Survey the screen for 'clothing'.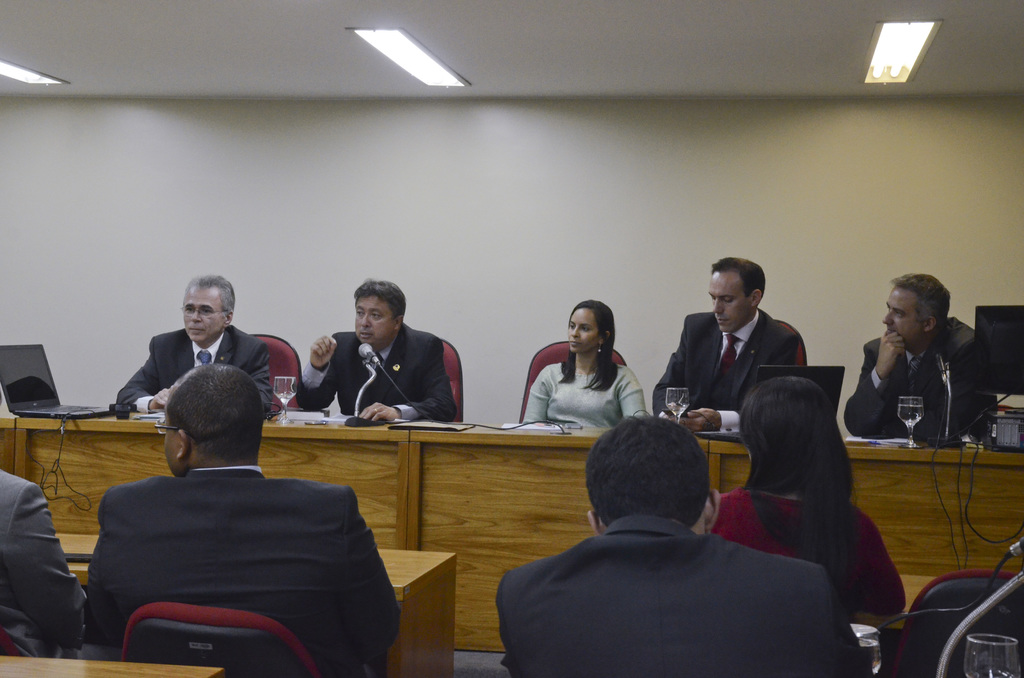
Survey found: box=[113, 326, 277, 416].
